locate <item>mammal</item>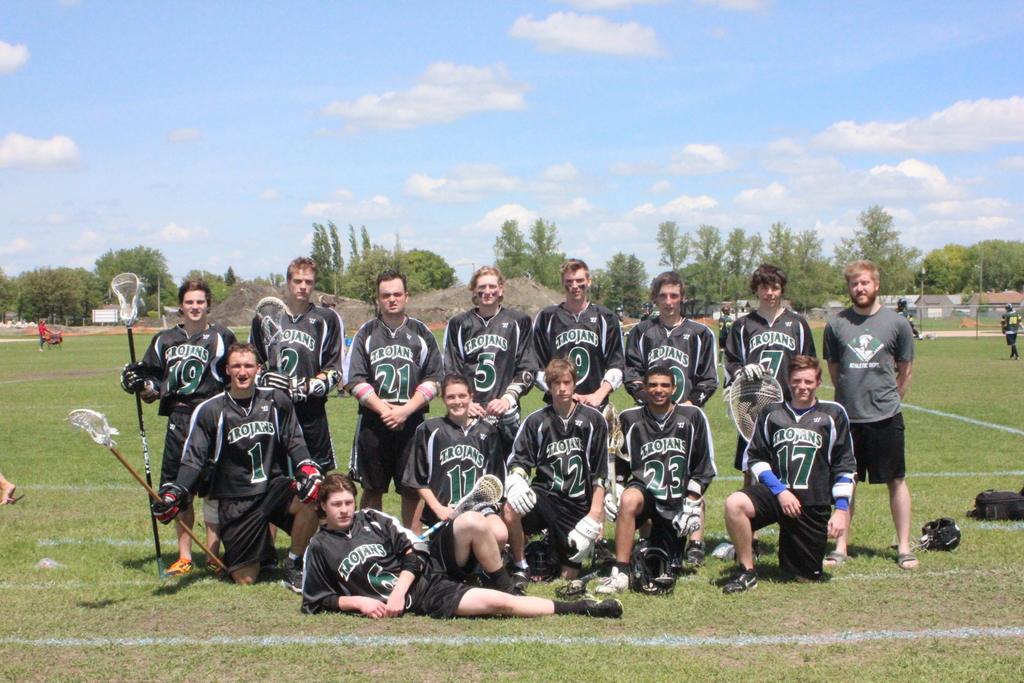
<bbox>0, 473, 15, 507</bbox>
